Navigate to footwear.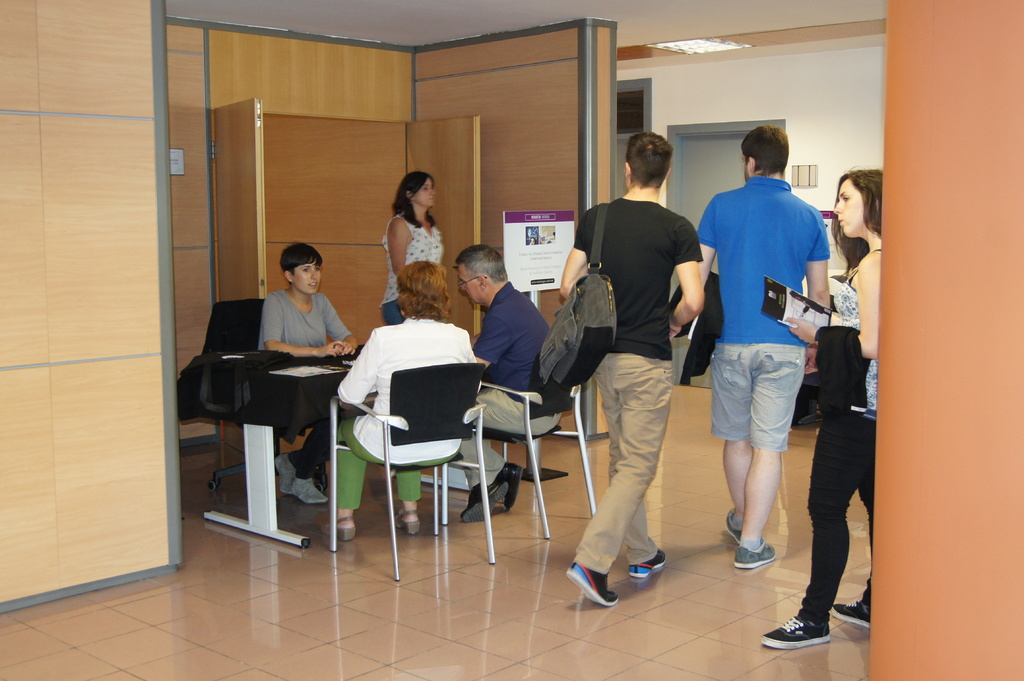
Navigation target: x1=463 y1=470 x2=504 y2=519.
